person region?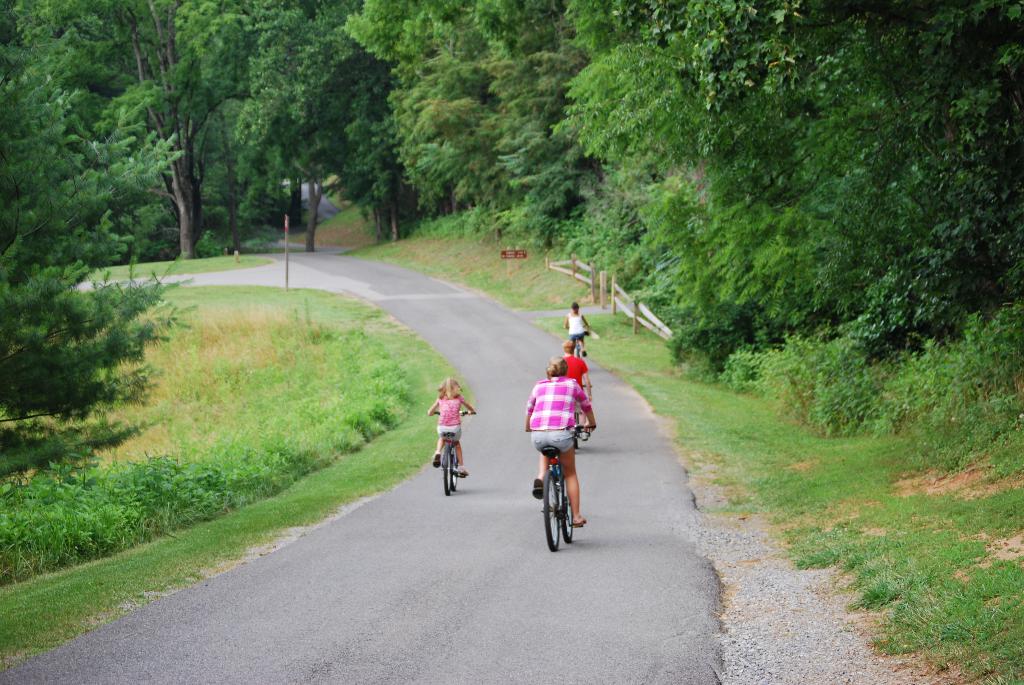
Rect(430, 379, 473, 473)
